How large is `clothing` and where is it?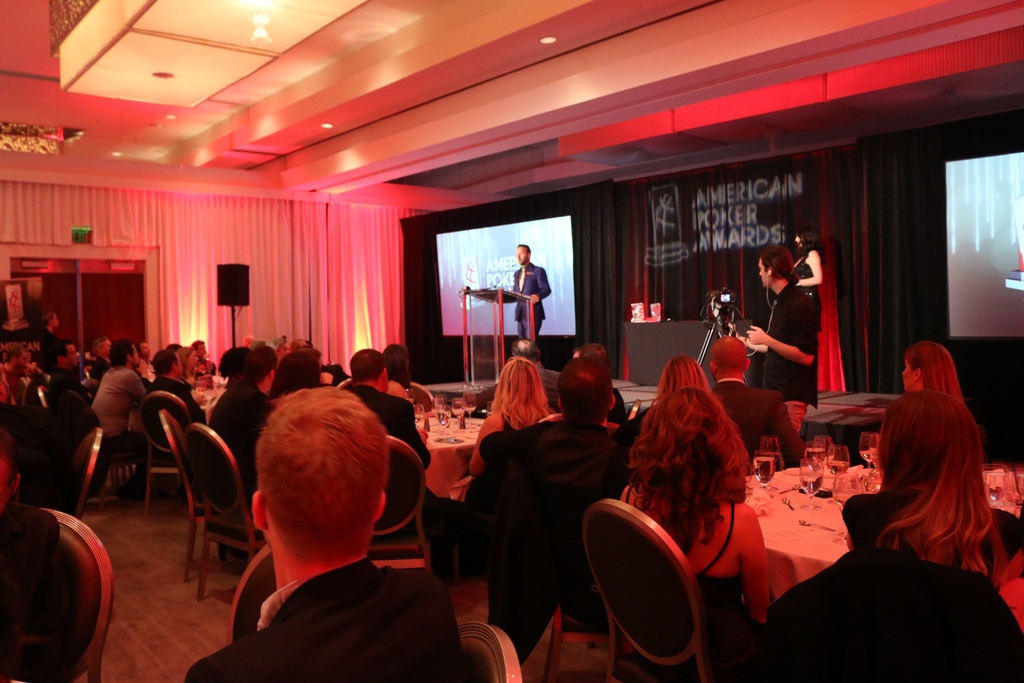
Bounding box: (left=144, top=370, right=202, bottom=472).
